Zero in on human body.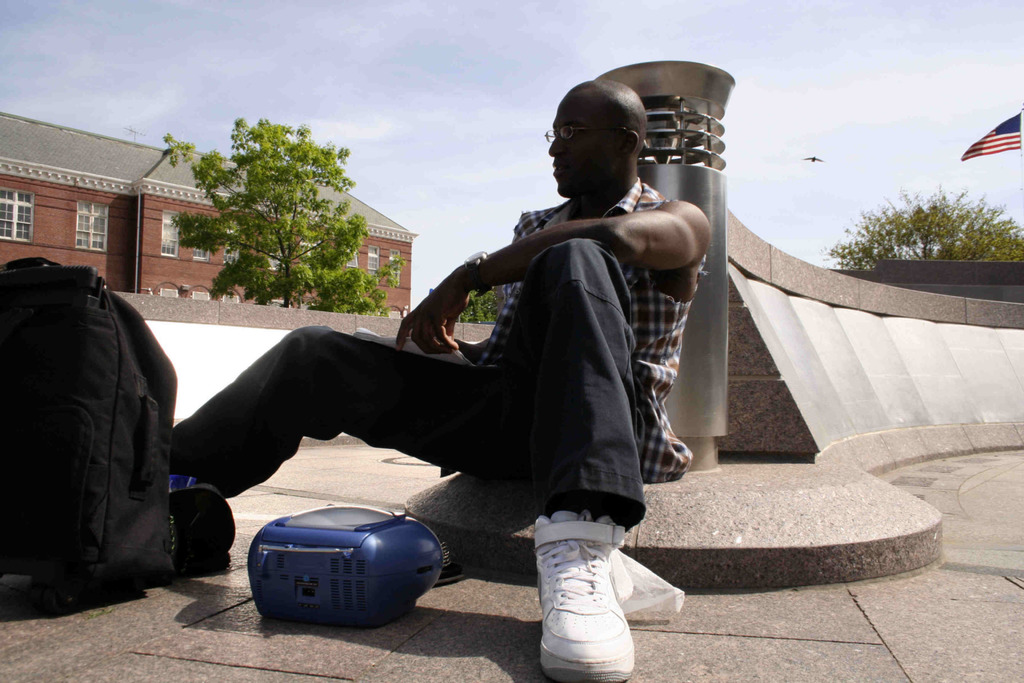
Zeroed in: box=[170, 83, 714, 682].
